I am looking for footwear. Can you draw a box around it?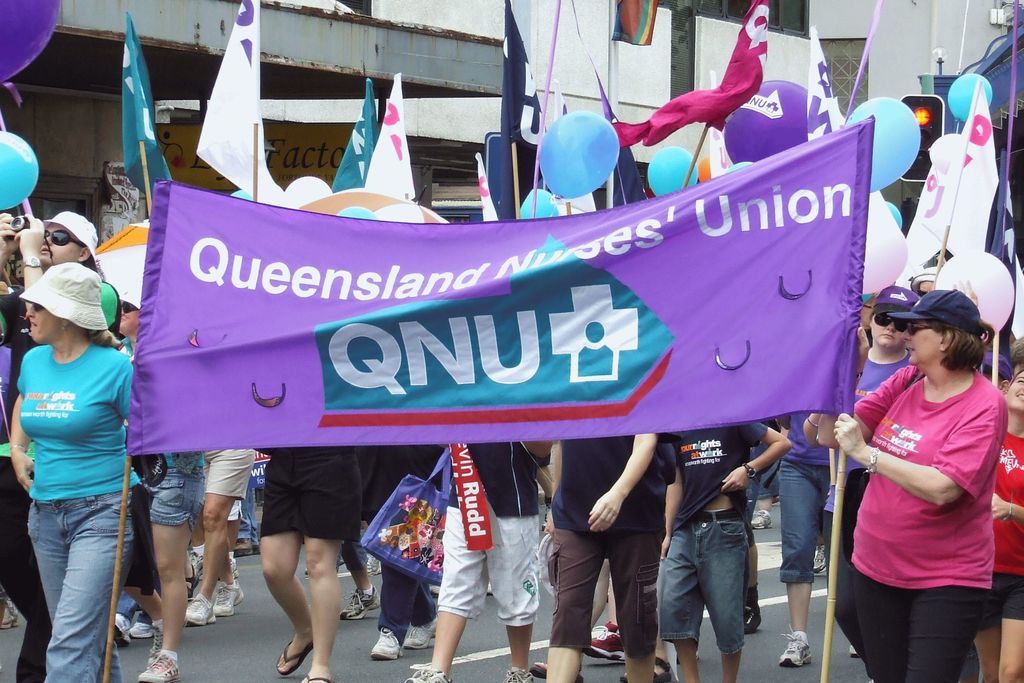
Sure, the bounding box is (530, 663, 545, 677).
